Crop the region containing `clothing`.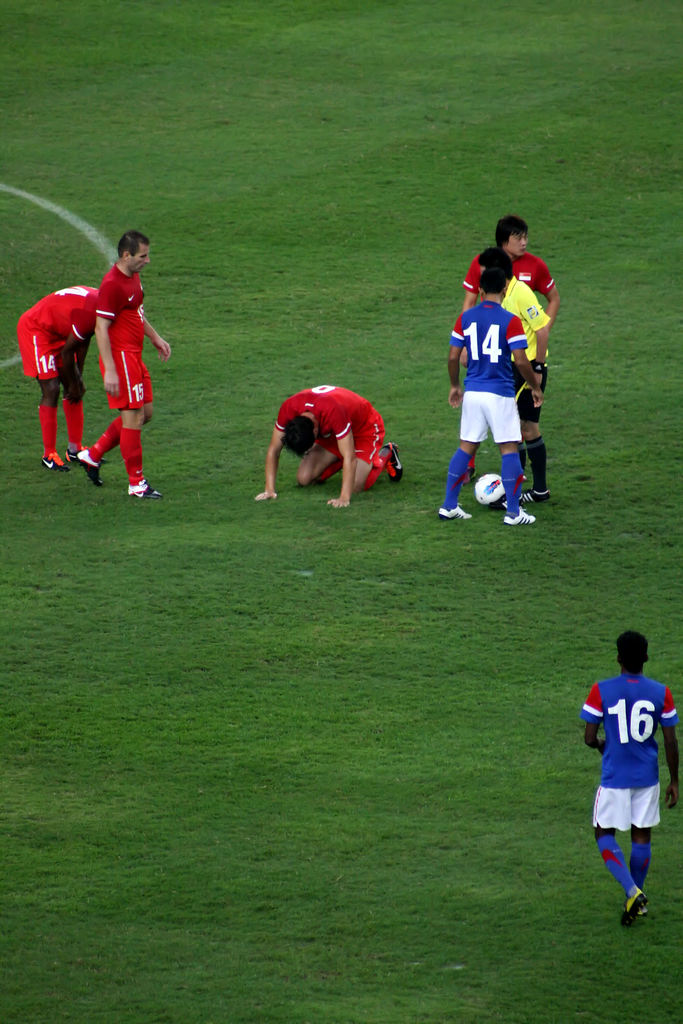
Crop region: 573, 662, 677, 876.
